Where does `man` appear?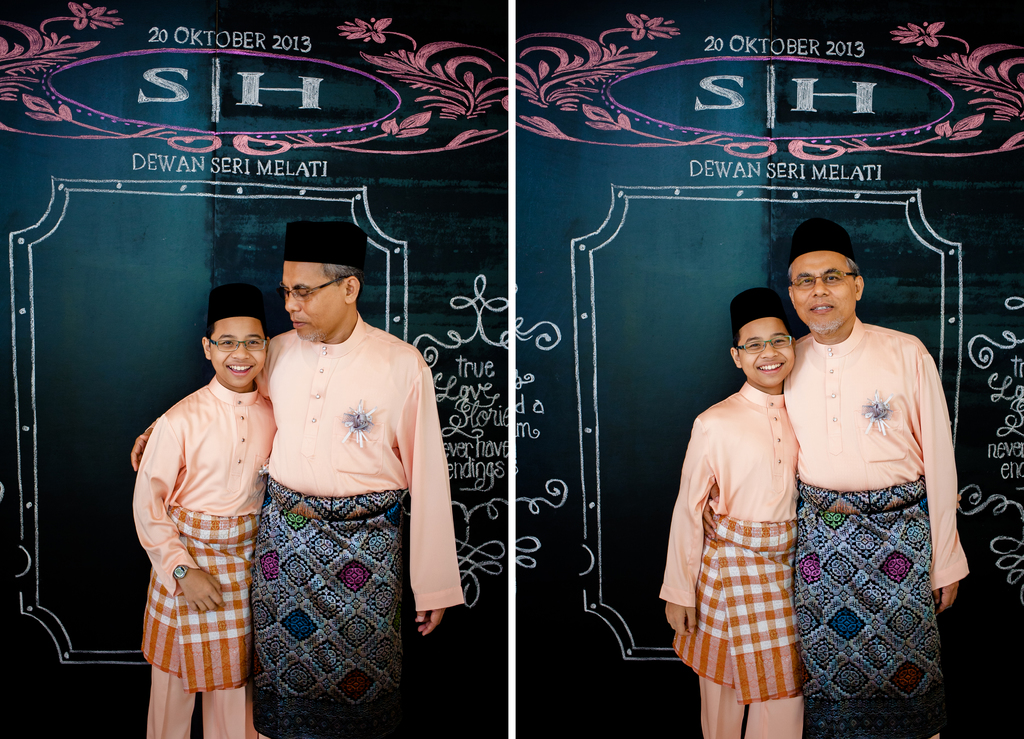
Appears at detection(769, 219, 957, 726).
